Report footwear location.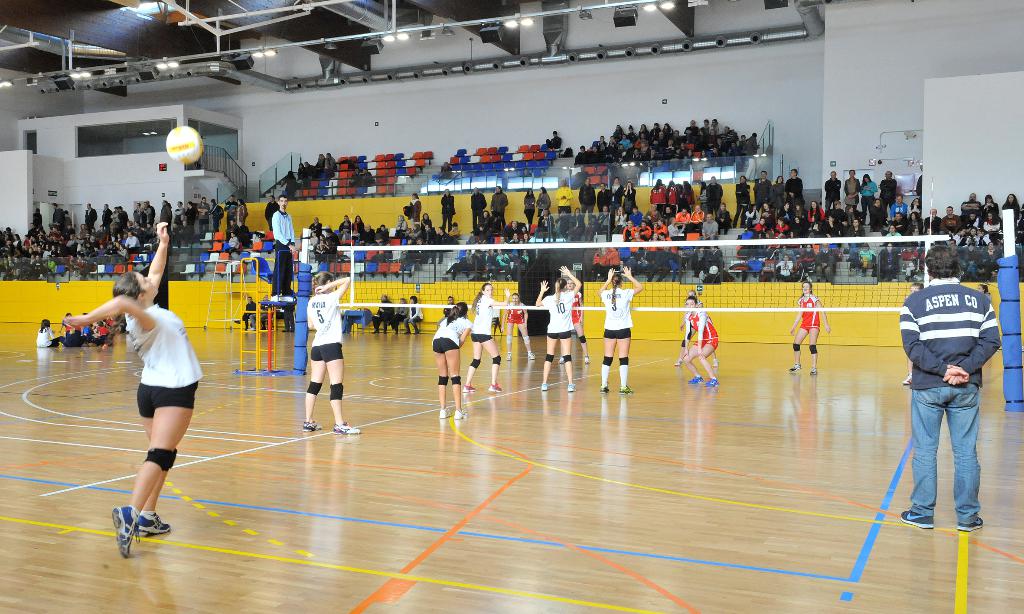
Report: (436, 412, 448, 419).
